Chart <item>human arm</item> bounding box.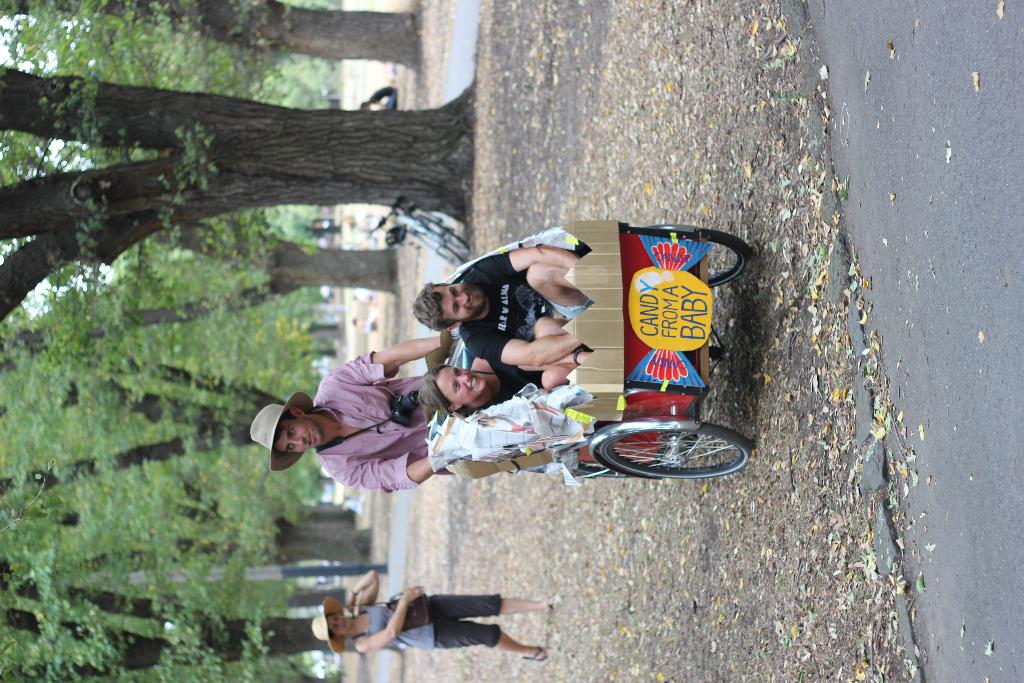
Charted: (left=317, top=333, right=449, bottom=382).
